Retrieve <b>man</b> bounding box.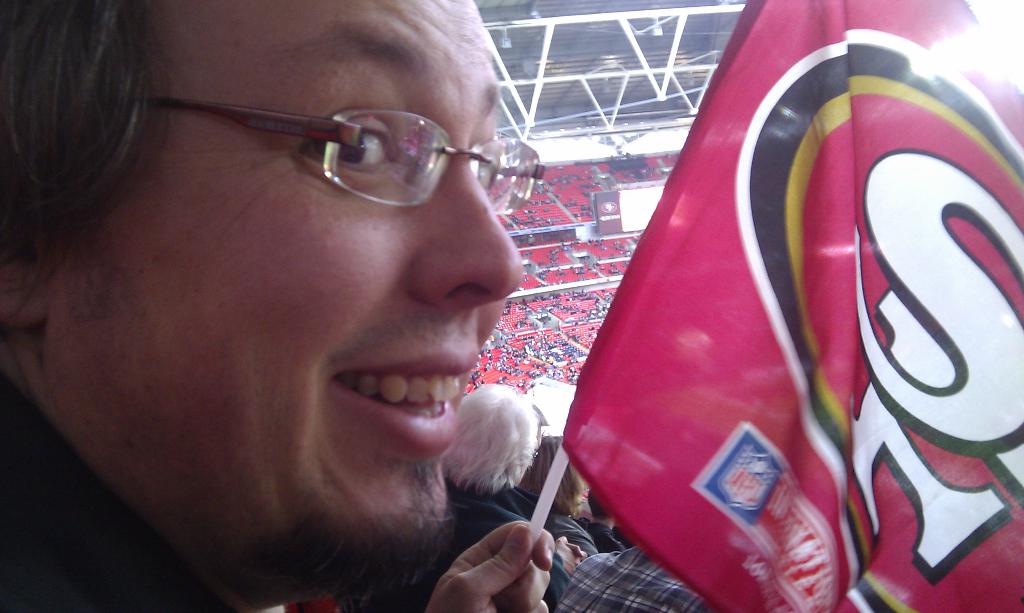
Bounding box: (x1=438, y1=385, x2=598, y2=612).
